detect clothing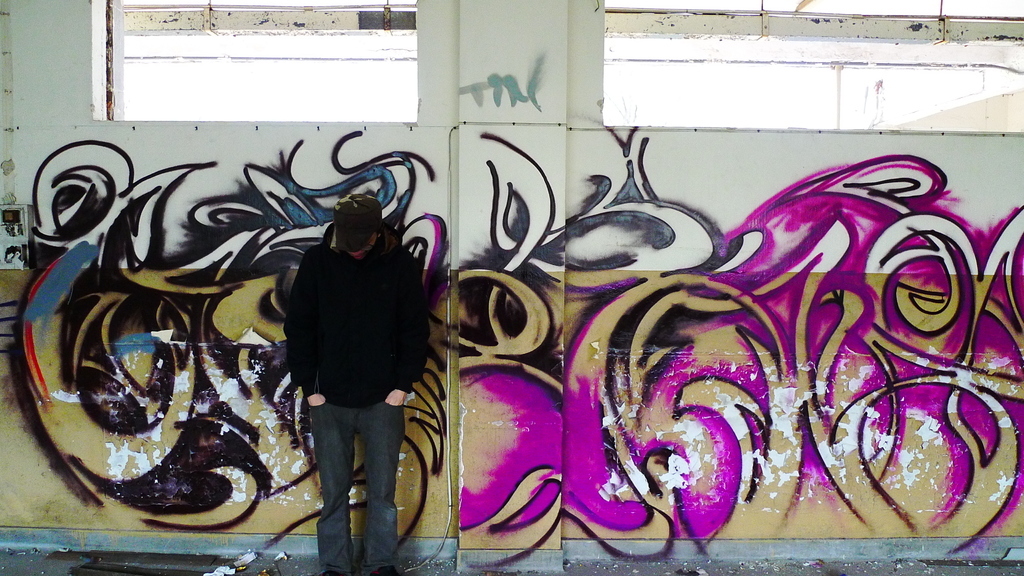
<region>281, 211, 423, 575</region>
